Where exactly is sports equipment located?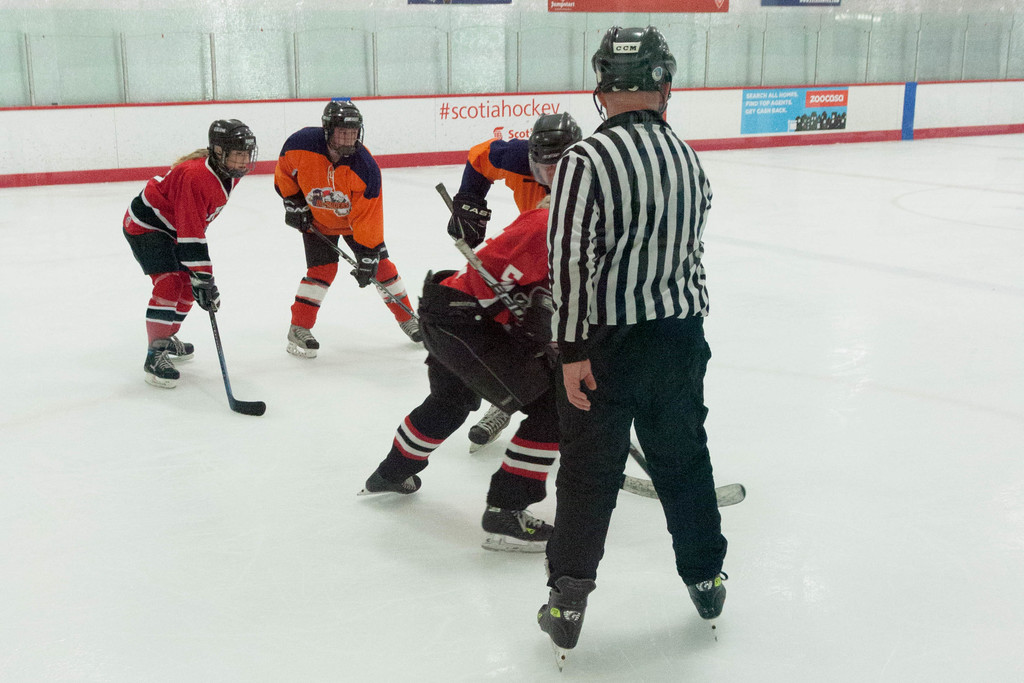
Its bounding box is bbox=[480, 504, 554, 555].
